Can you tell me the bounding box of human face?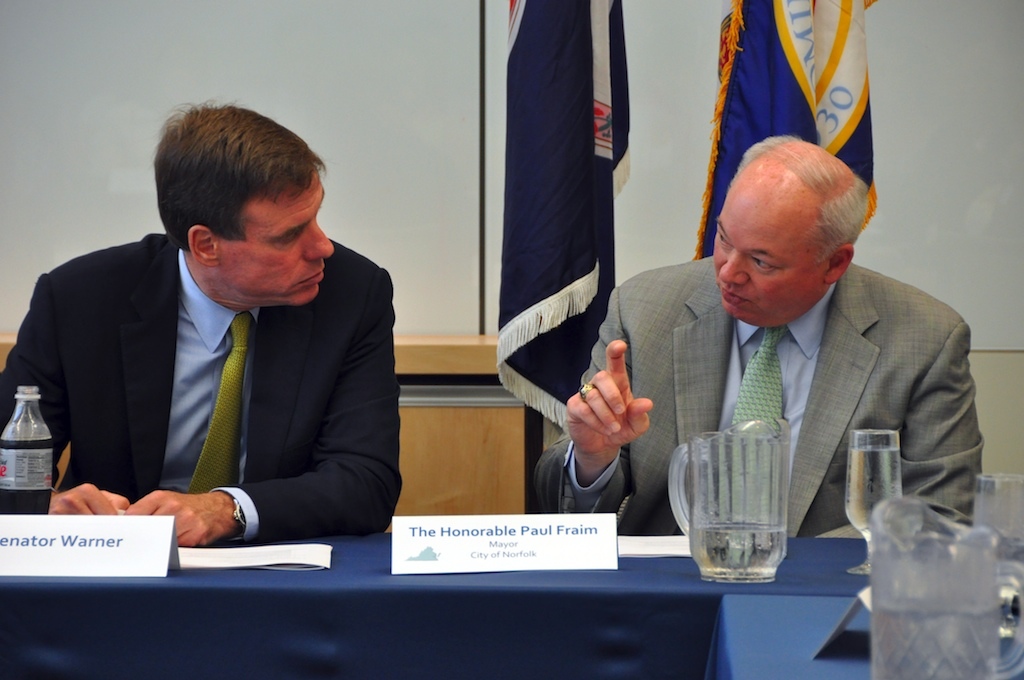
box(712, 191, 817, 329).
